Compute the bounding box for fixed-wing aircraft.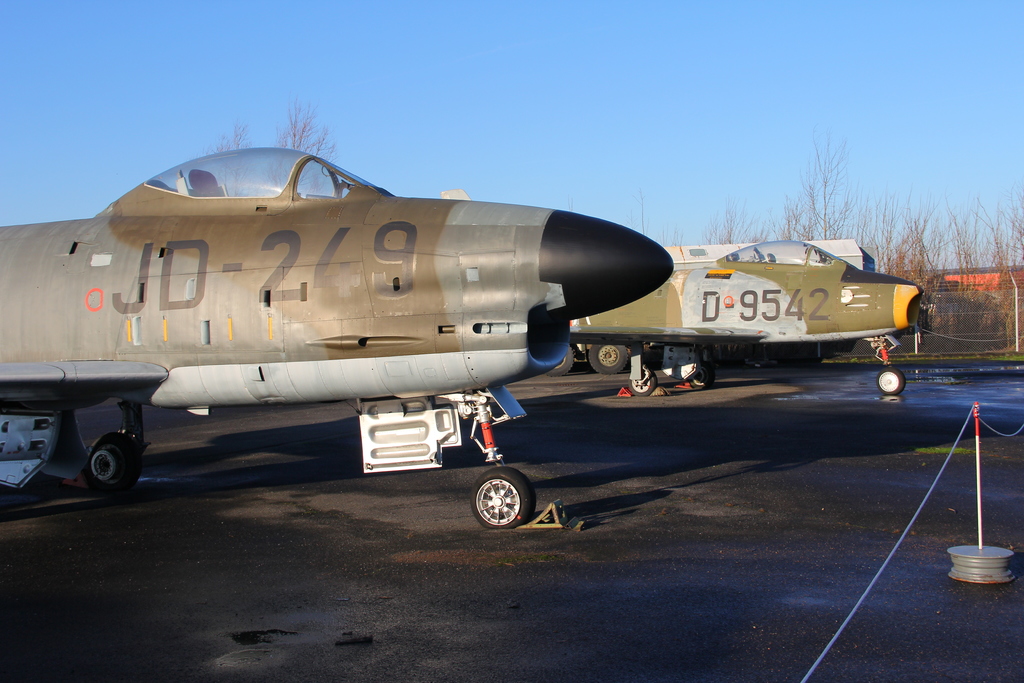
locate(563, 232, 947, 401).
